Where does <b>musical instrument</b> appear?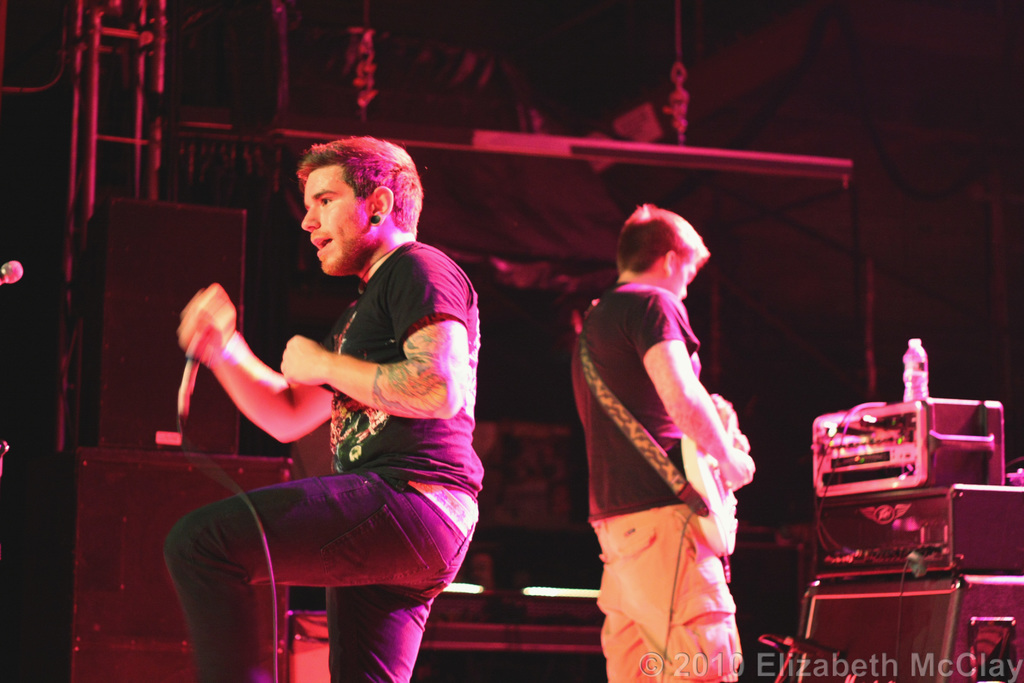
Appears at rect(685, 386, 752, 556).
